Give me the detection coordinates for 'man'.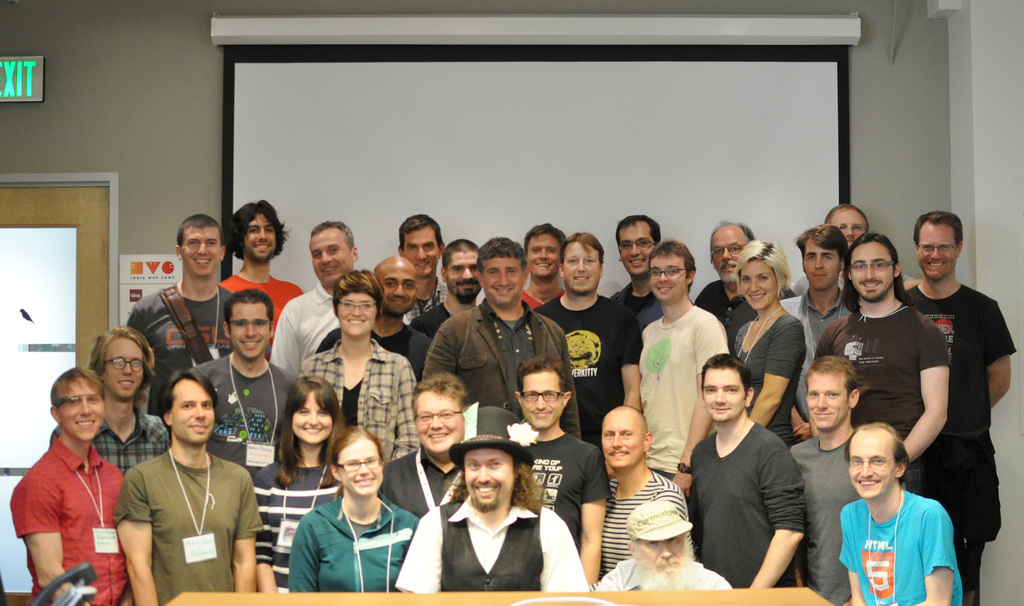
locate(125, 213, 249, 418).
